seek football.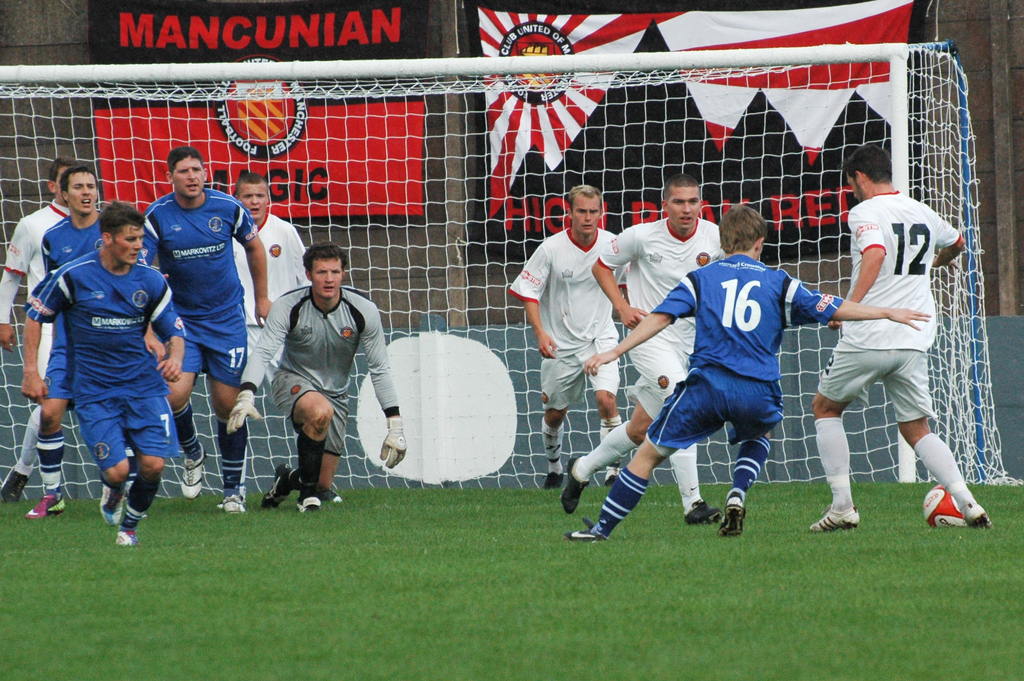
923 480 964 527.
